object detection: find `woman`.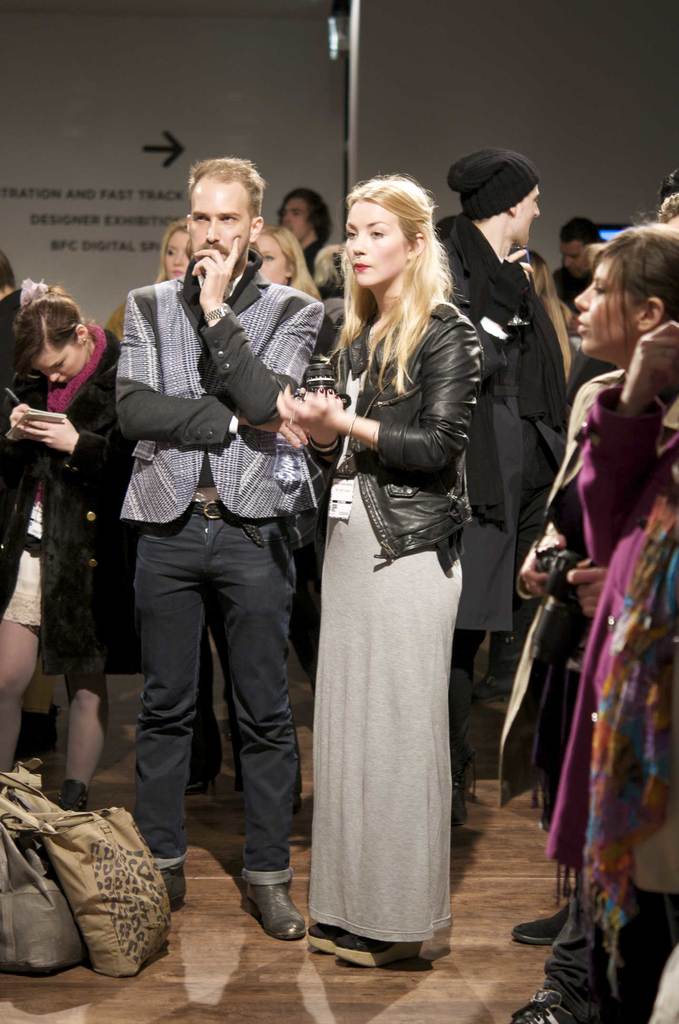
275/175/482/964.
